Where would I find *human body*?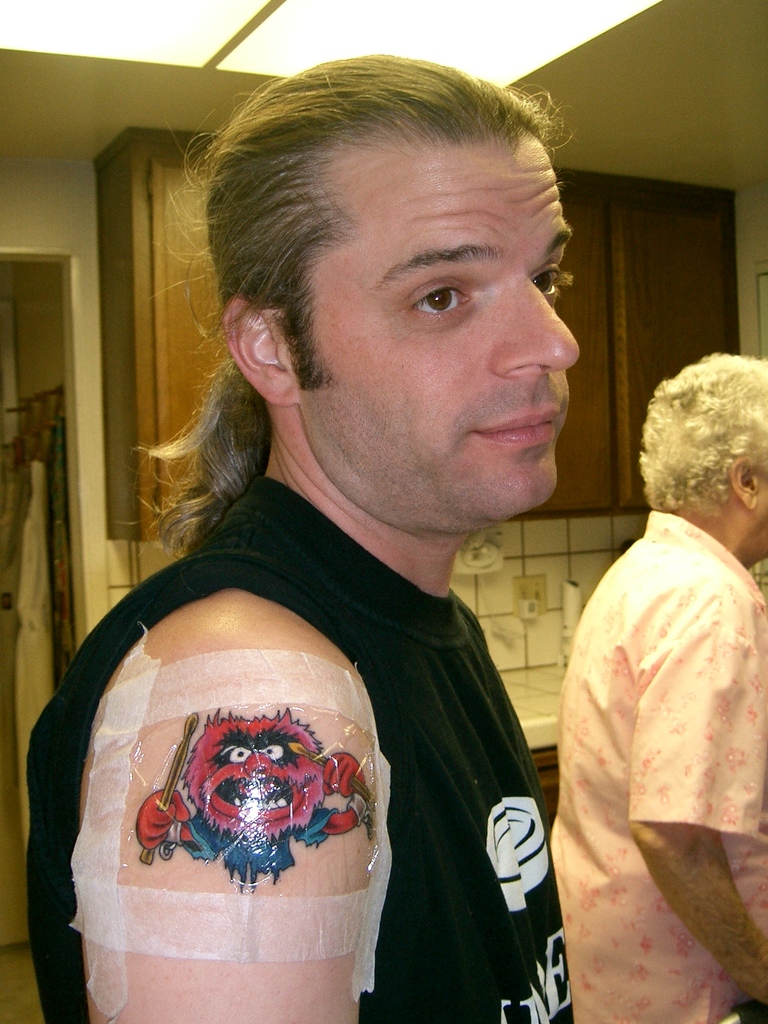
At [43, 183, 569, 1023].
